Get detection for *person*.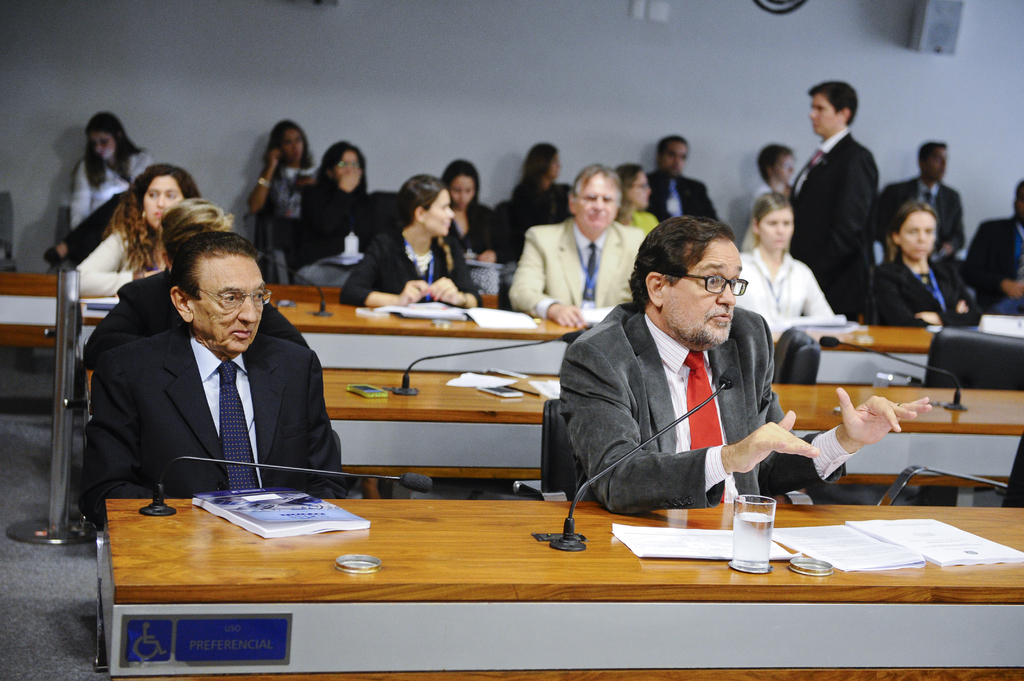
Detection: {"left": 248, "top": 122, "right": 317, "bottom": 246}.
